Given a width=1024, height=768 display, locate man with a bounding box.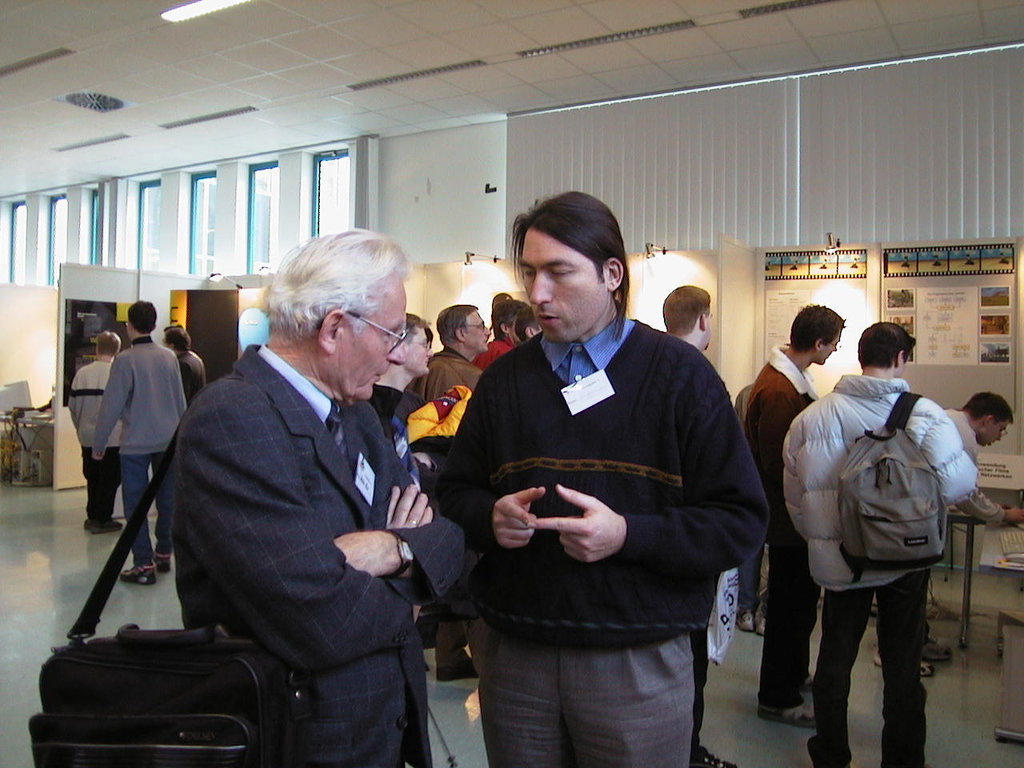
Located: <bbox>865, 394, 1023, 666</bbox>.
